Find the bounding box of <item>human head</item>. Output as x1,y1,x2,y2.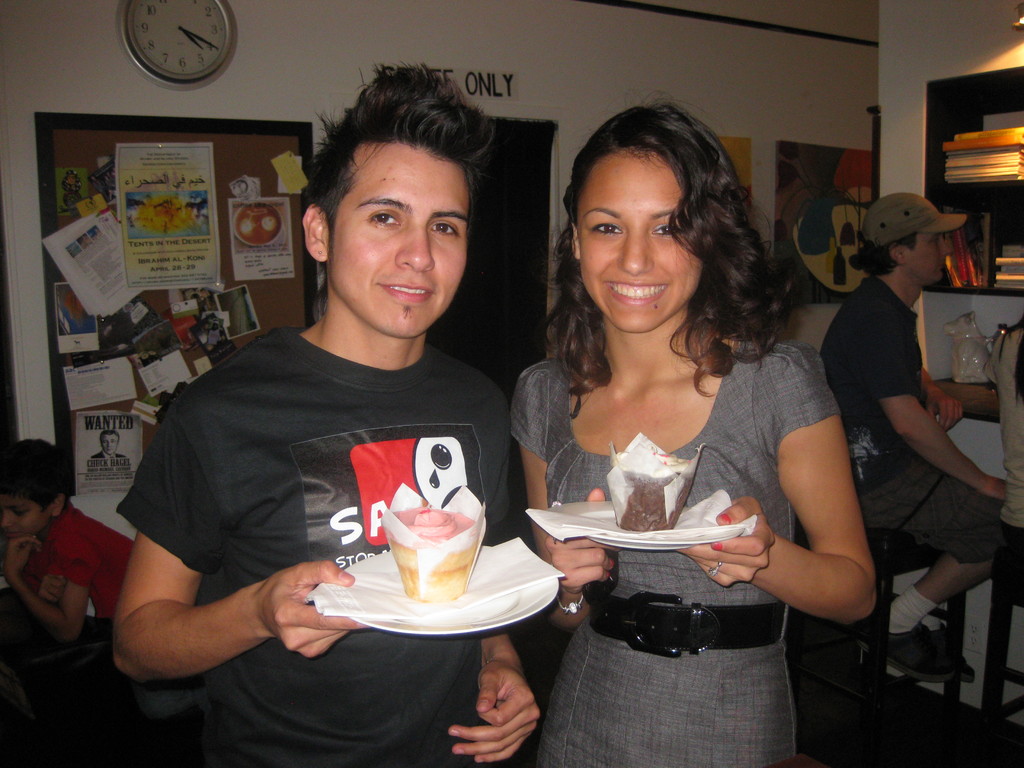
547,92,769,336.
